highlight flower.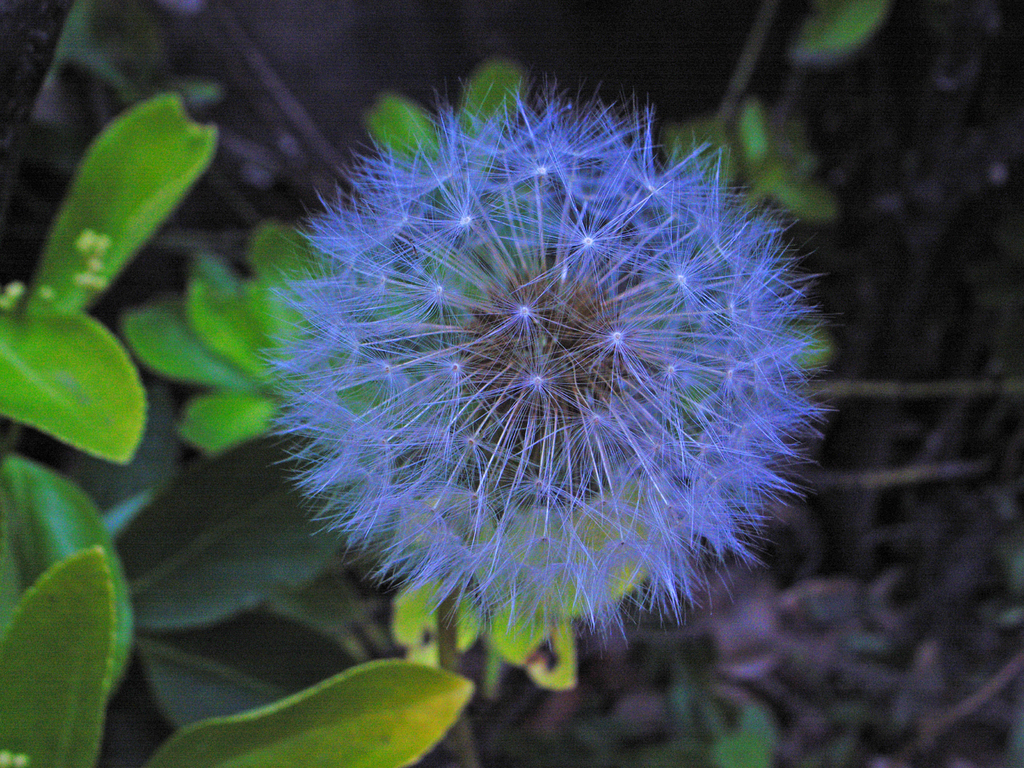
Highlighted region: bbox(258, 73, 842, 647).
